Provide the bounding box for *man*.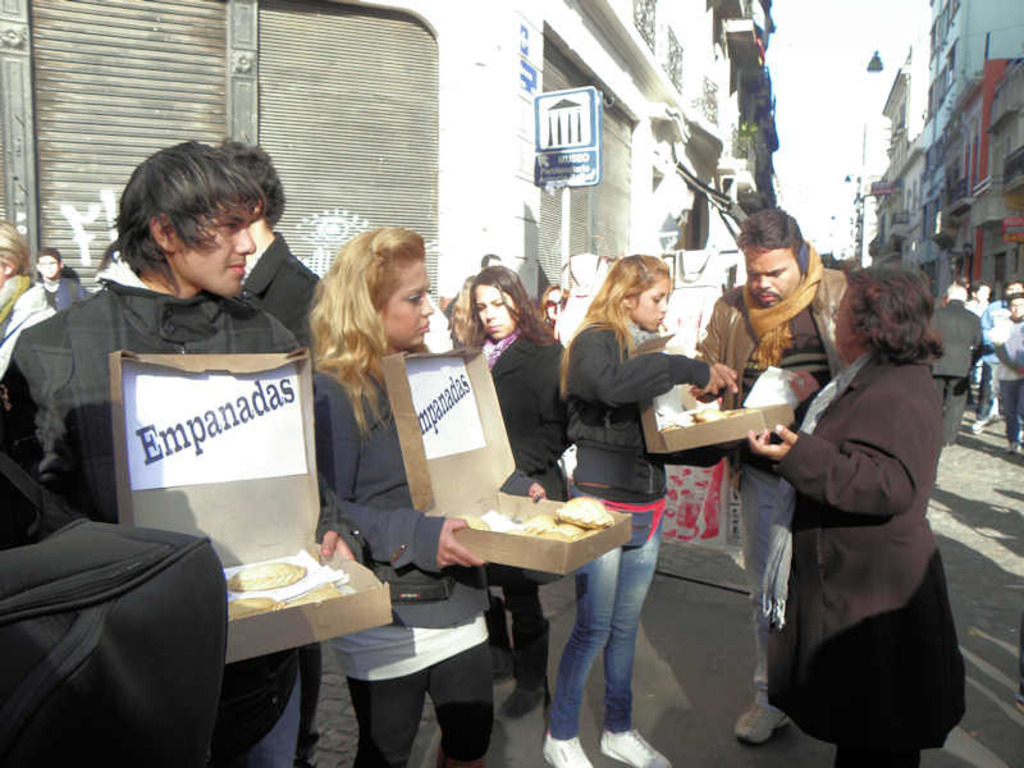
bbox=[690, 207, 850, 745].
